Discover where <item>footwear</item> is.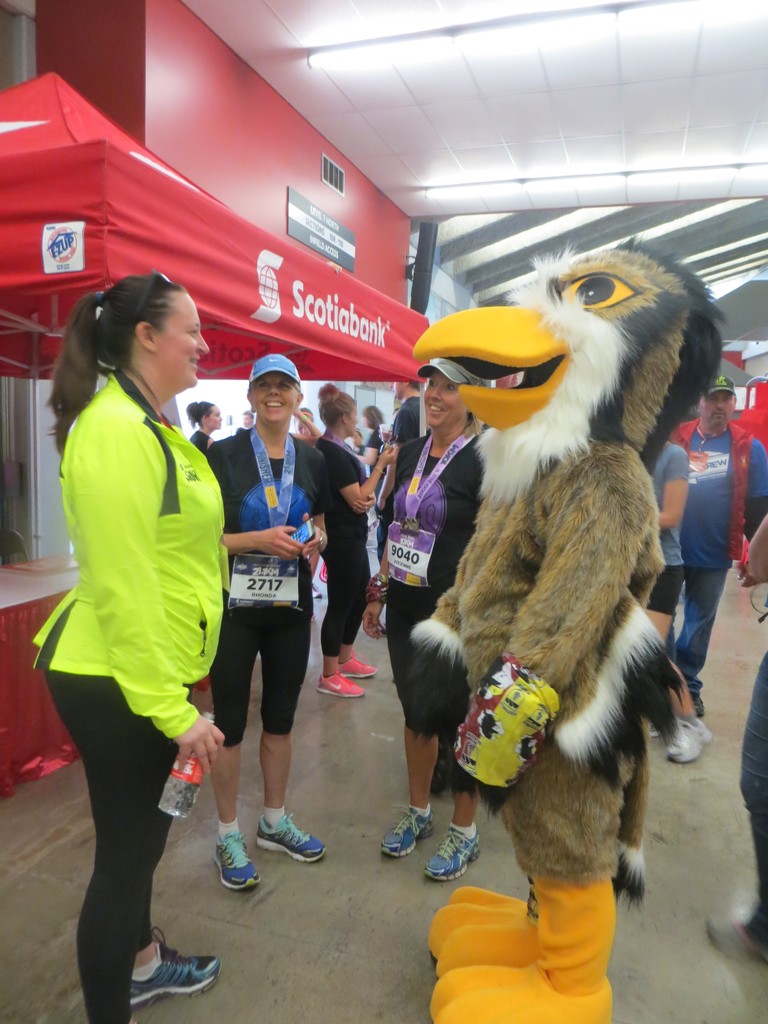
Discovered at BBox(341, 652, 380, 679).
